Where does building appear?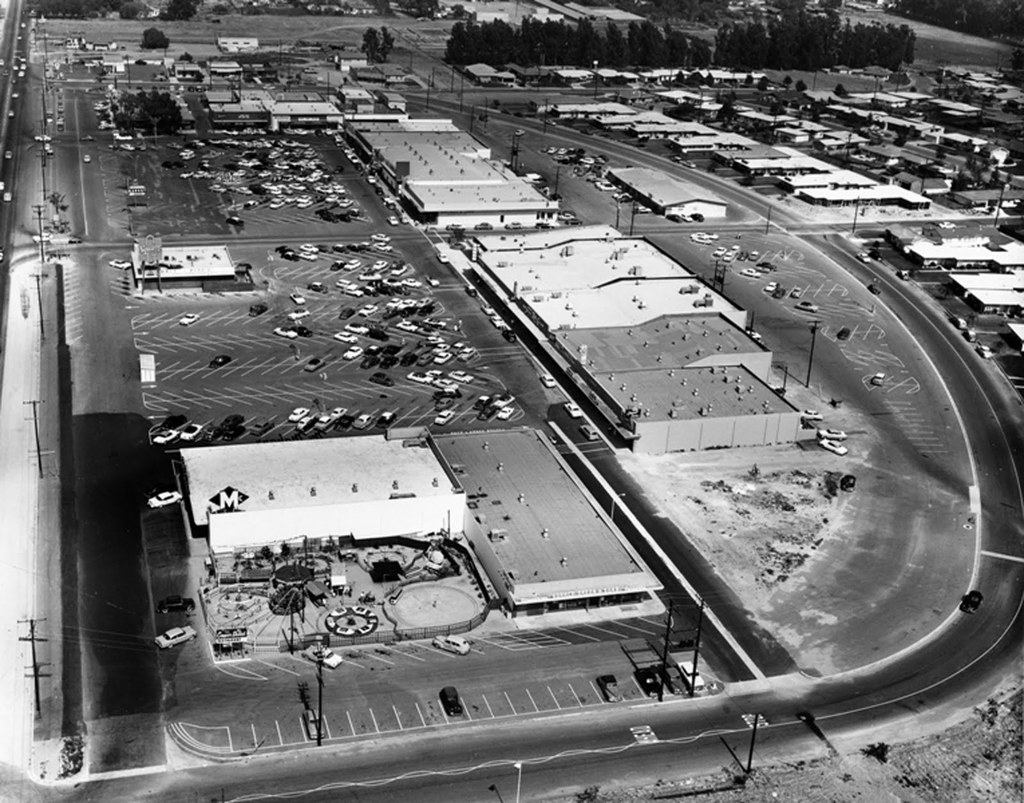
Appears at 213 37 256 58.
